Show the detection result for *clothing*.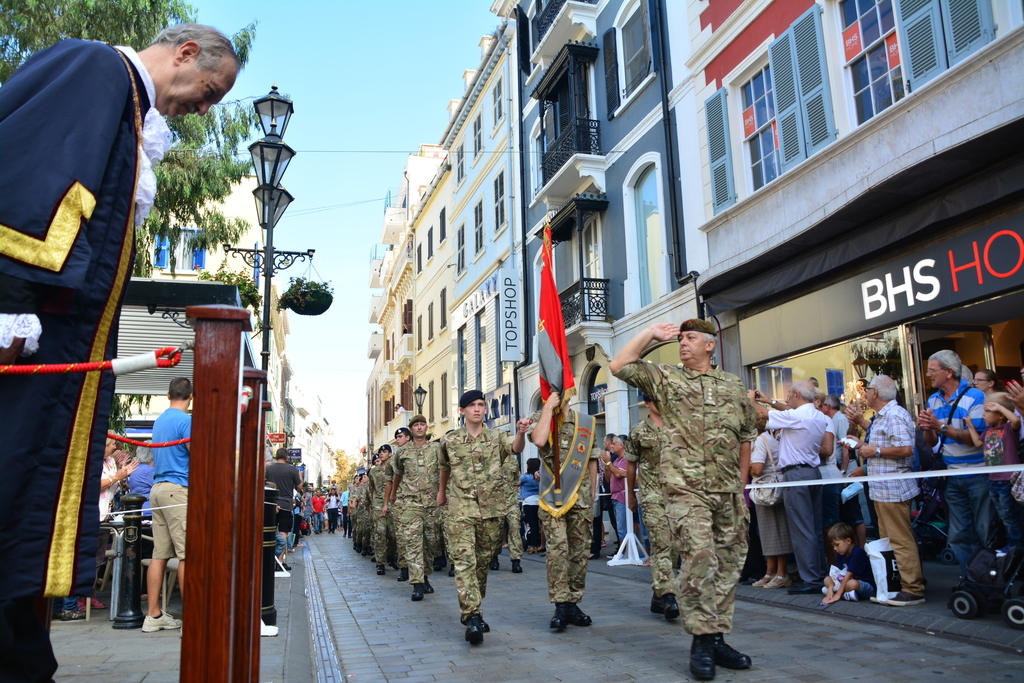
(632,332,775,647).
